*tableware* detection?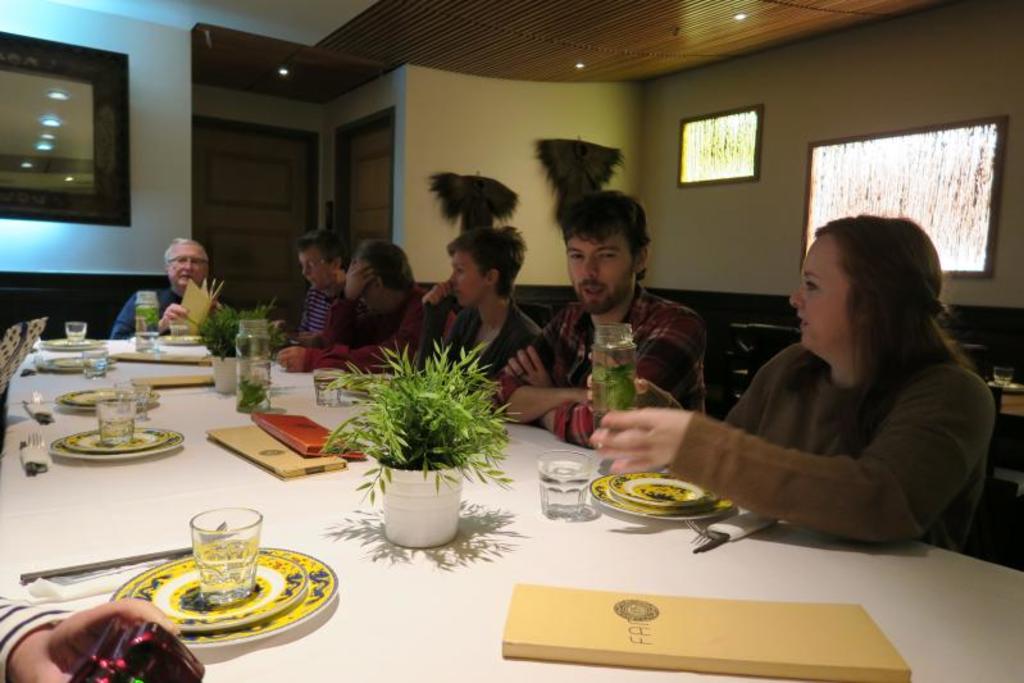
x1=690 y1=507 x2=778 y2=552
